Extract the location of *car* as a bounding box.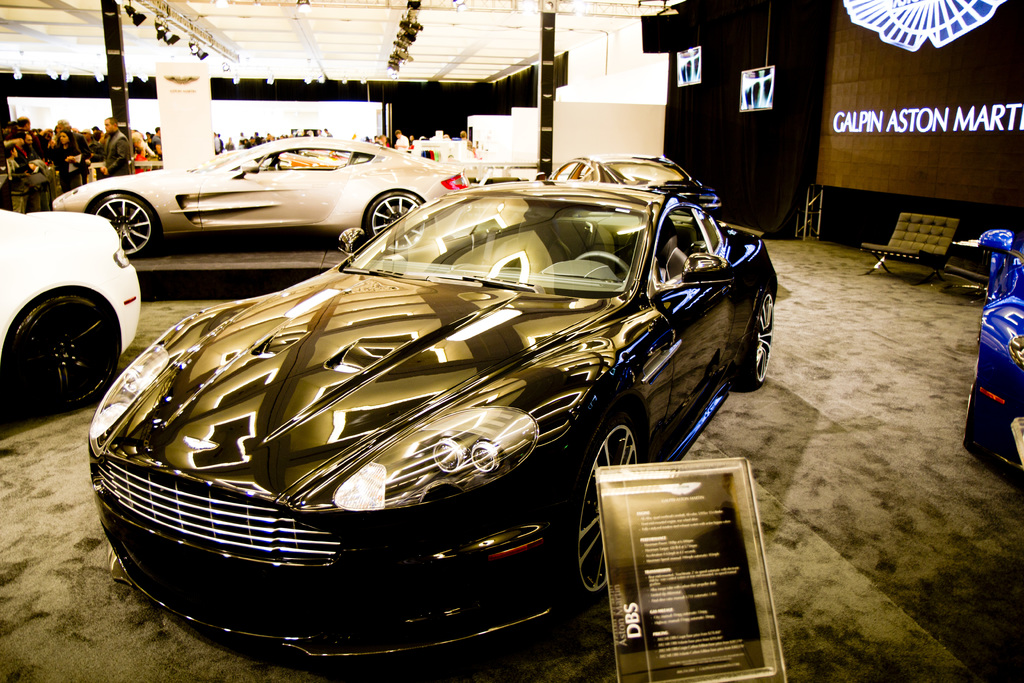
[535,152,723,208].
